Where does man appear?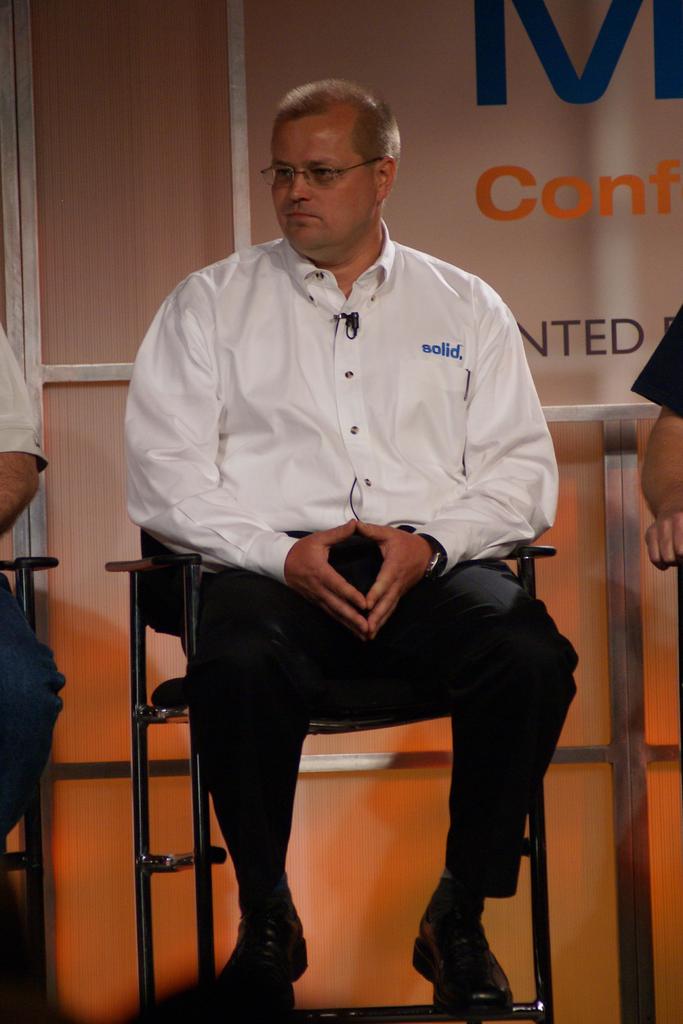
Appears at <box>122,121,561,1023</box>.
